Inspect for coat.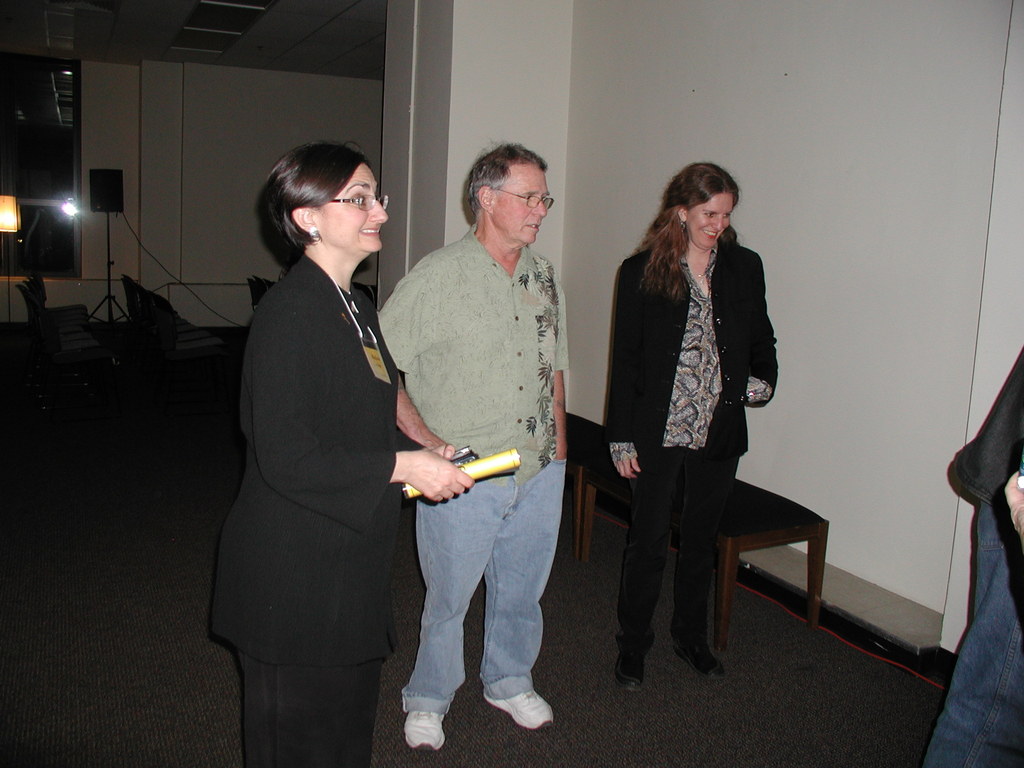
Inspection: 198,250,428,659.
